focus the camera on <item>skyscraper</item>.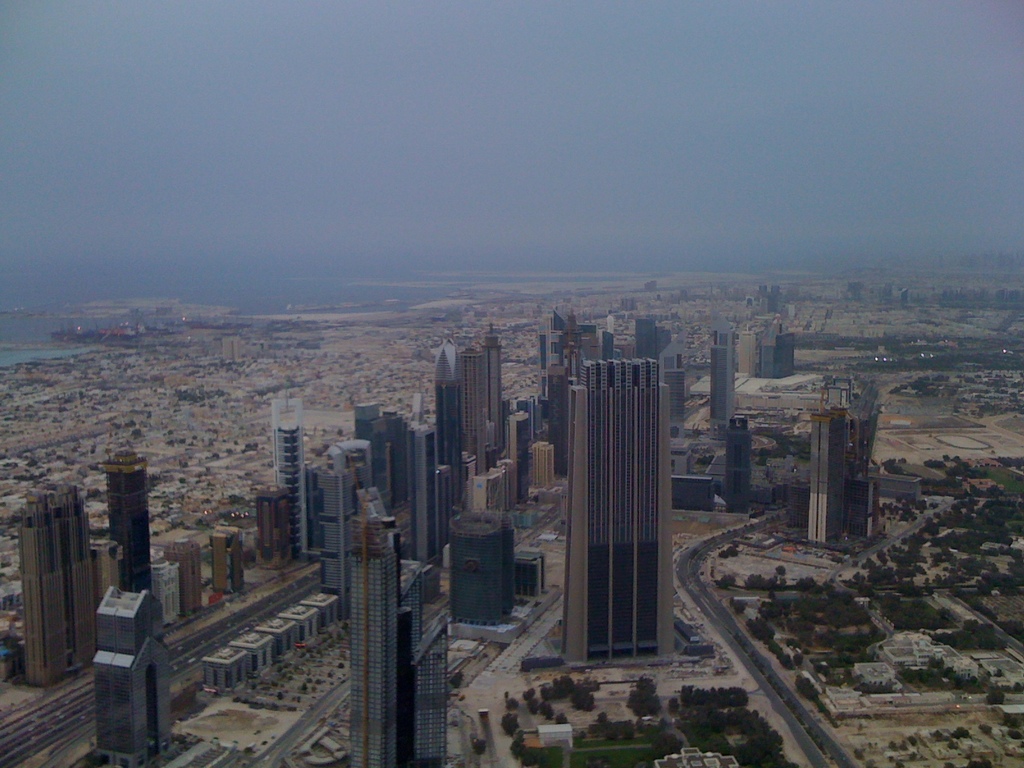
Focus region: (351, 405, 391, 506).
